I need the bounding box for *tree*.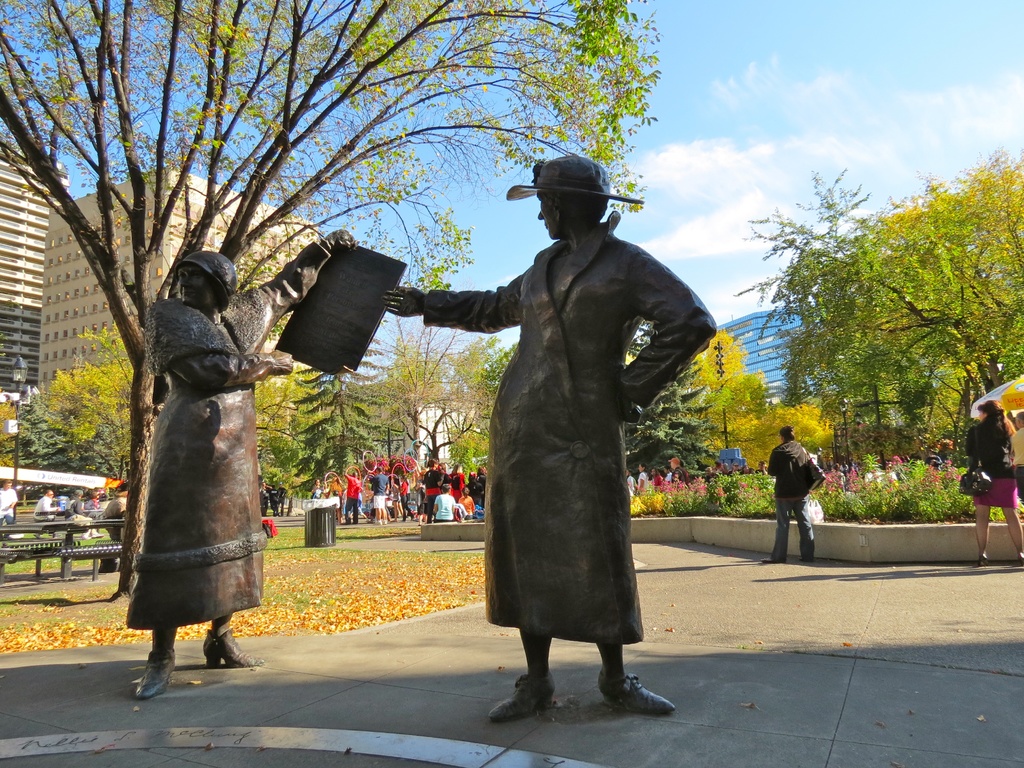
Here it is: rect(342, 267, 492, 489).
